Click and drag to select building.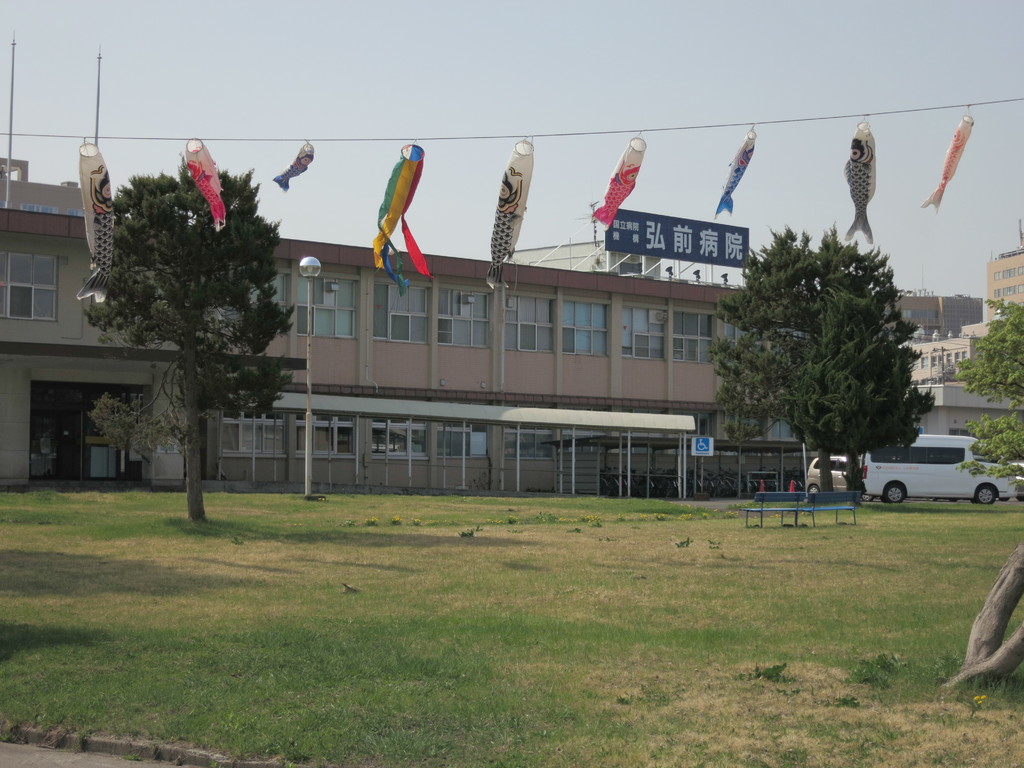
Selection: <box>0,157,816,499</box>.
